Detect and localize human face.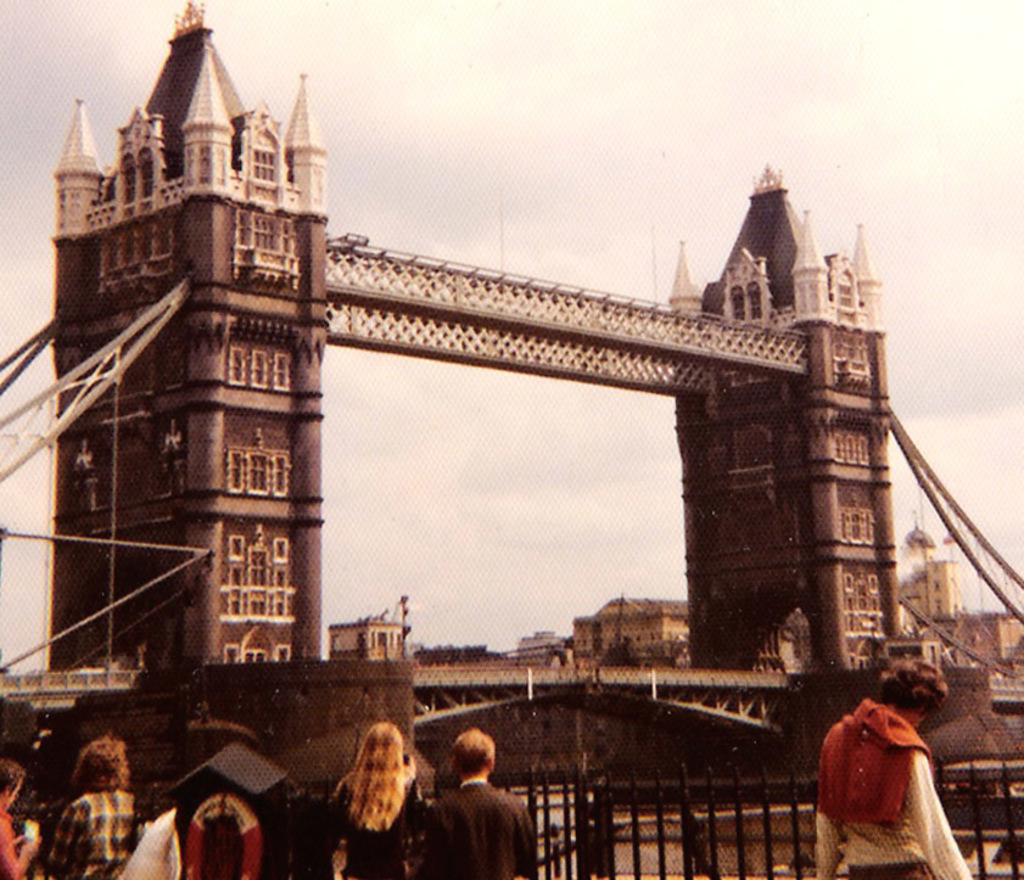
Localized at box=[5, 775, 24, 813].
